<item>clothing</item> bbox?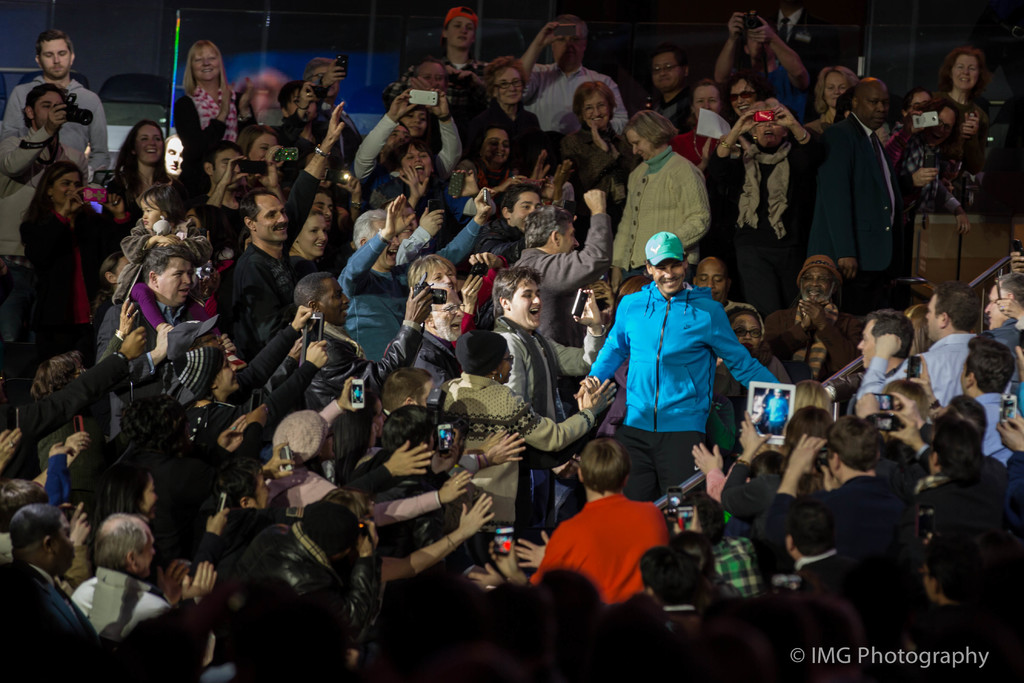
{"left": 223, "top": 239, "right": 300, "bottom": 360}
